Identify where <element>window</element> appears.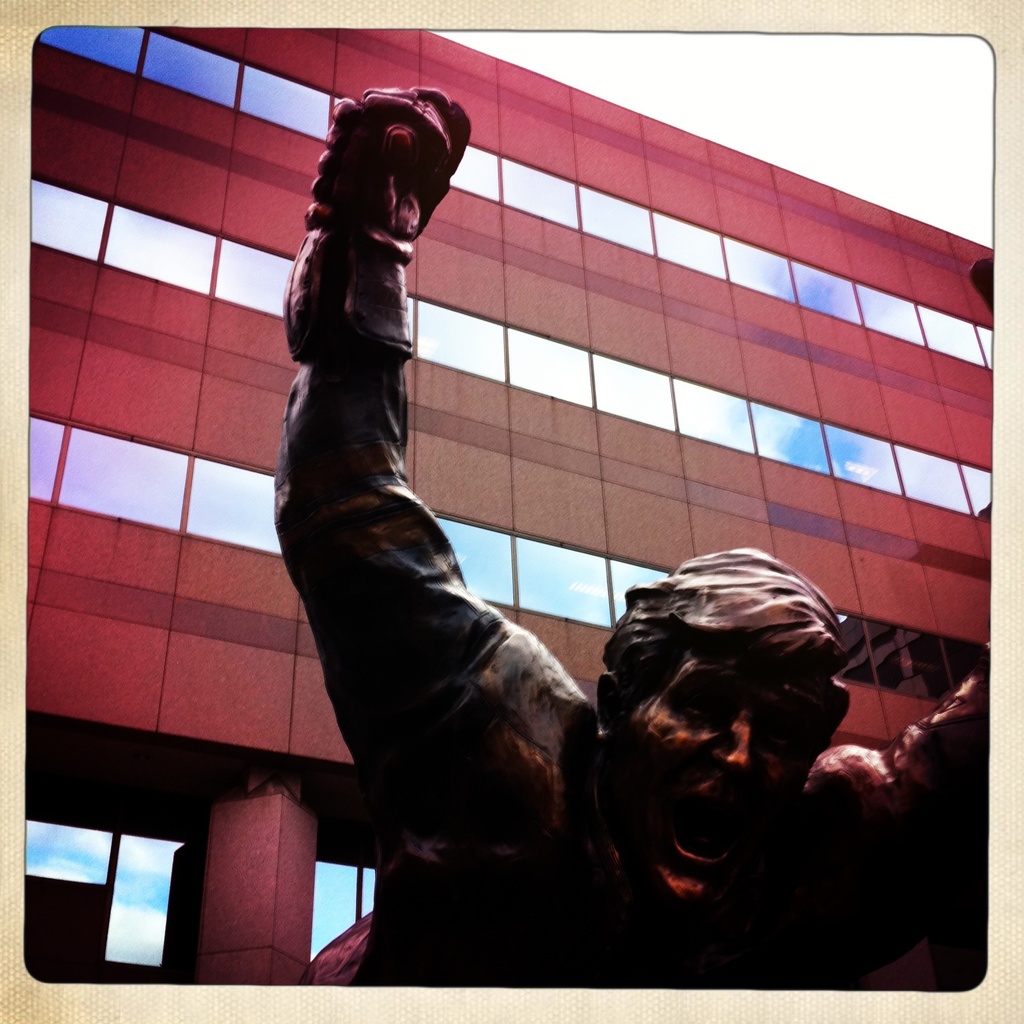
Appears at 852/280/929/350.
